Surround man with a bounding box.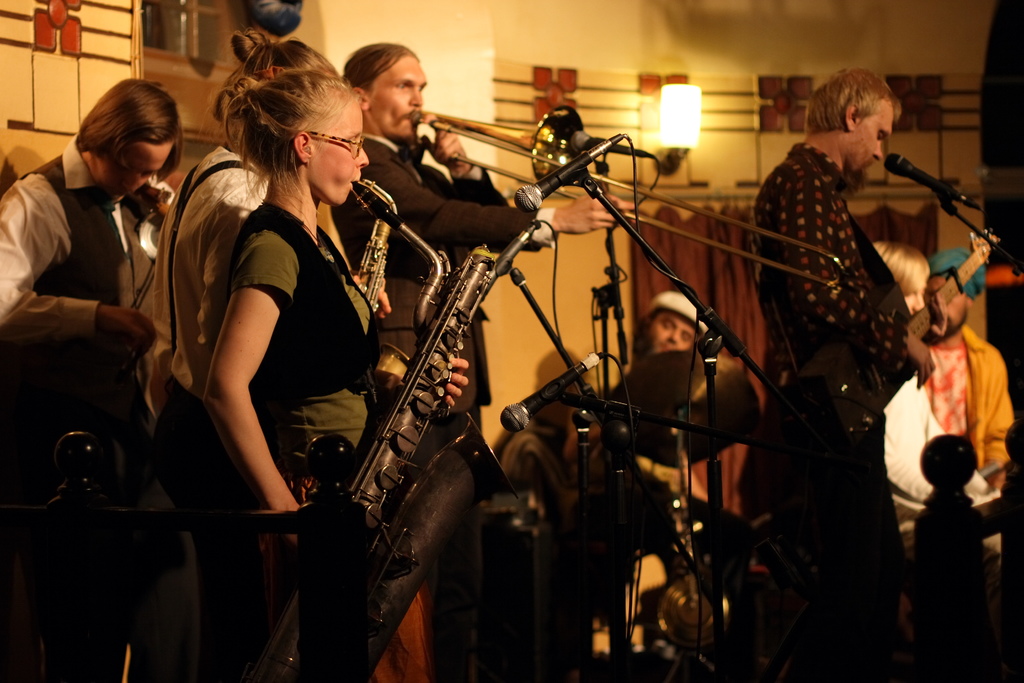
(0, 76, 186, 682).
